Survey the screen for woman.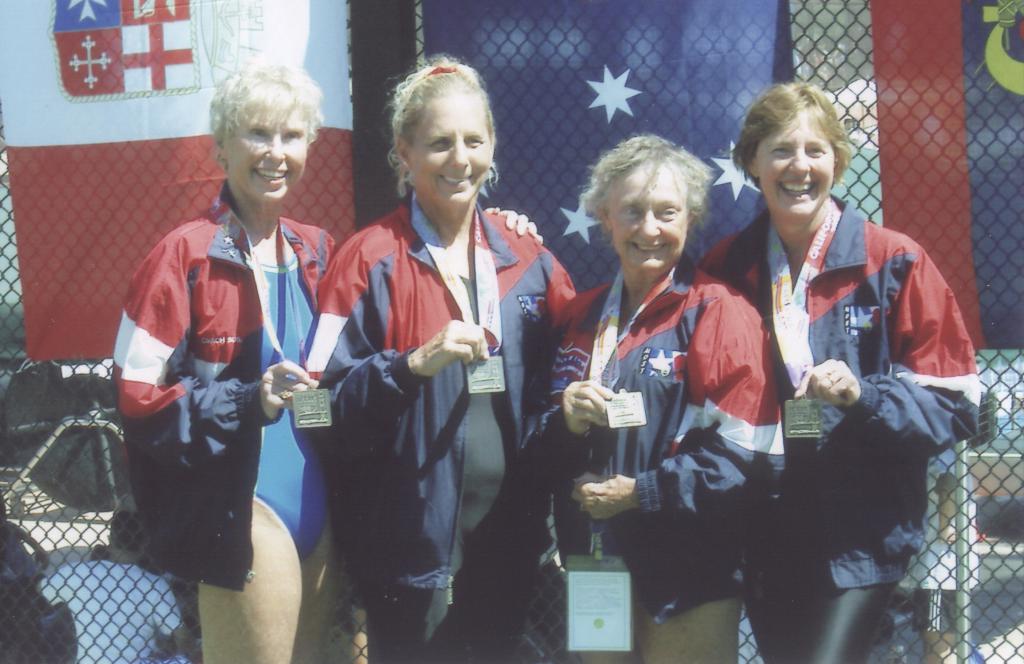
Survey found: bbox=[703, 80, 980, 663].
